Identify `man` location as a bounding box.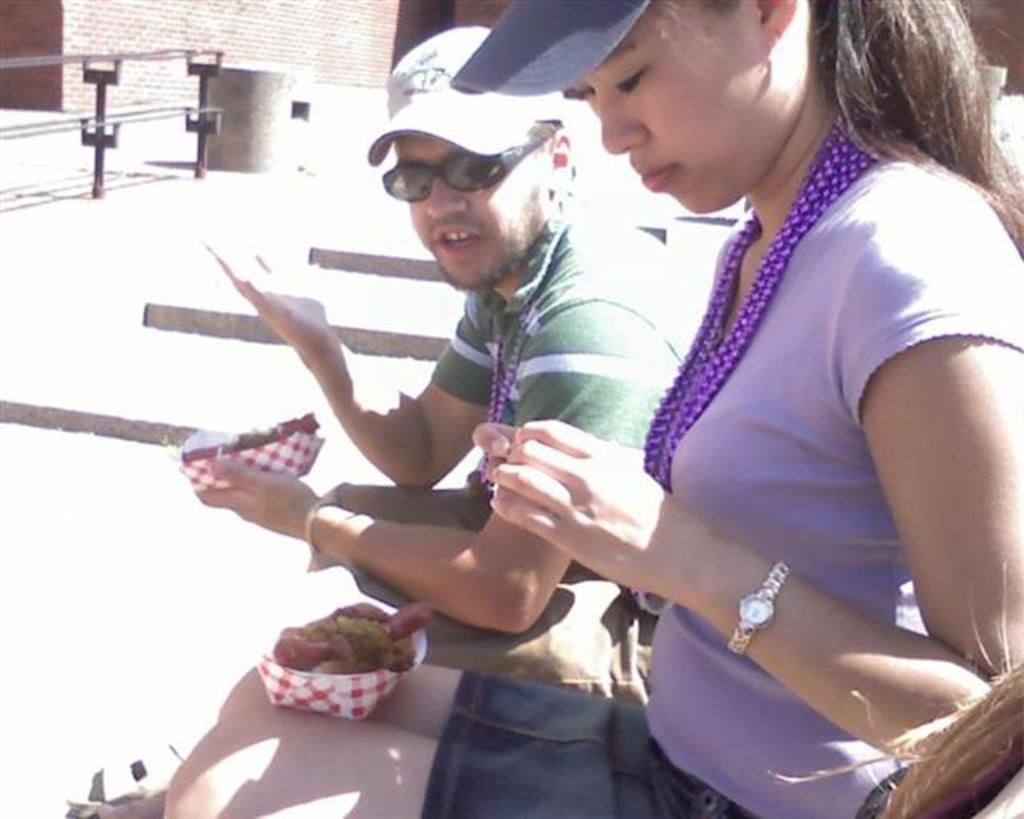
173/72/819/784.
